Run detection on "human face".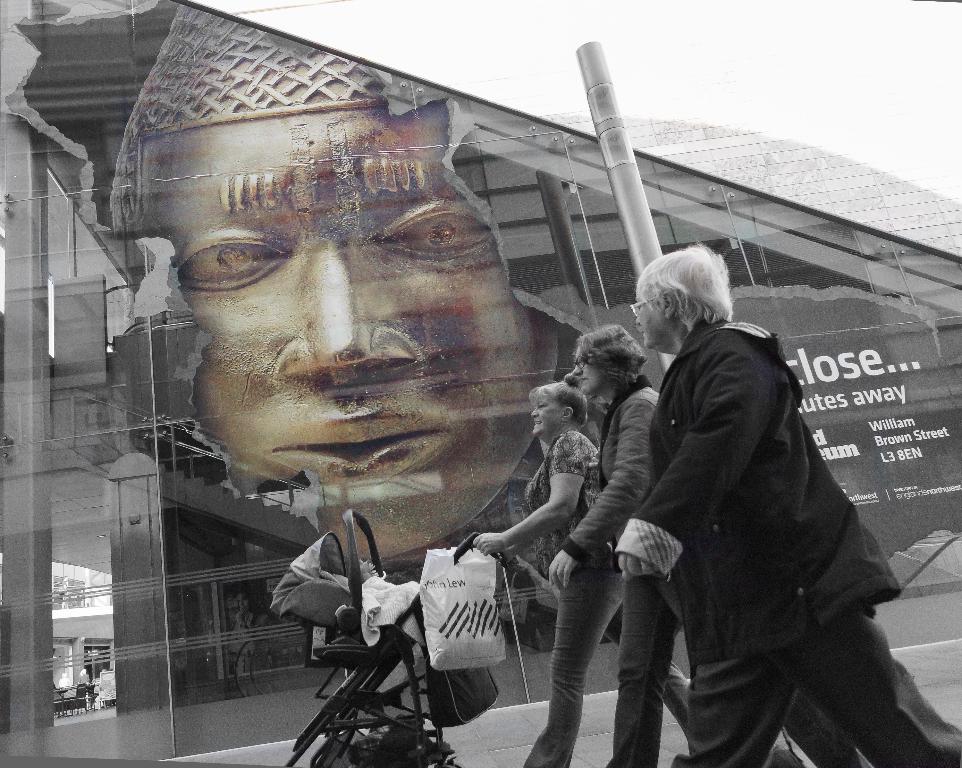
Result: [142, 100, 559, 559].
